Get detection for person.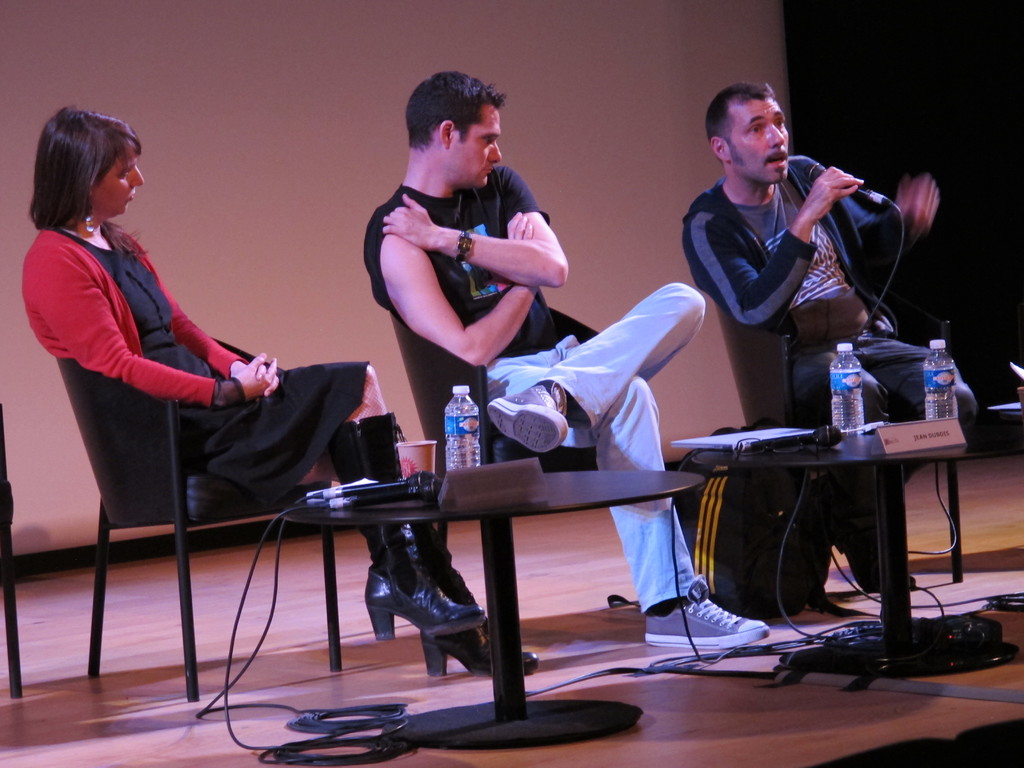
Detection: x1=364, y1=73, x2=772, y2=650.
